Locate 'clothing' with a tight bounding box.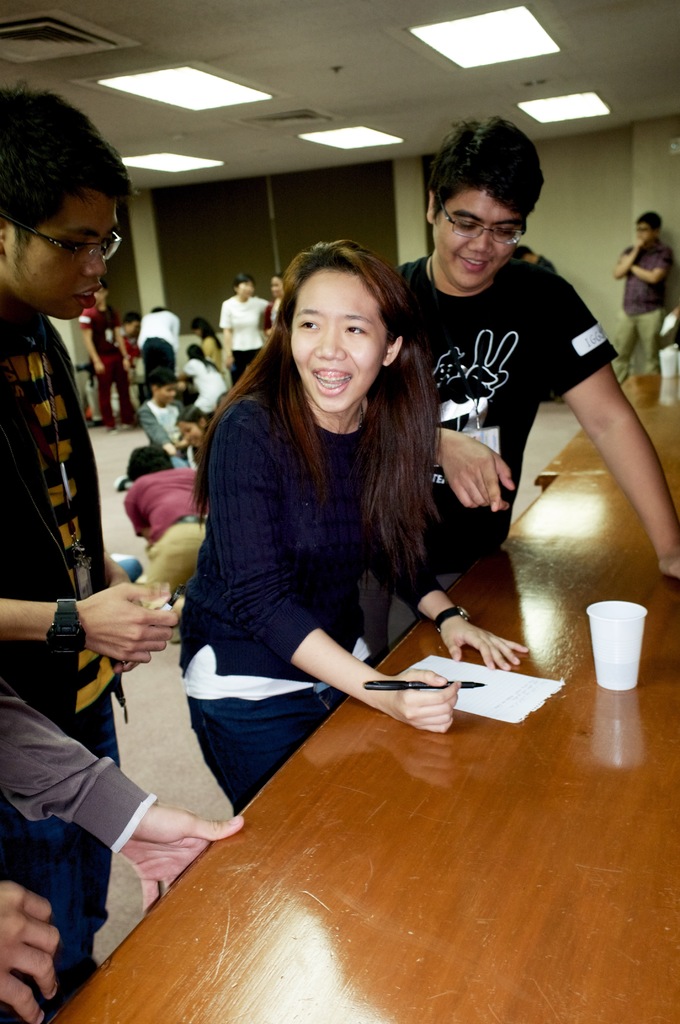
0/287/131/1023.
